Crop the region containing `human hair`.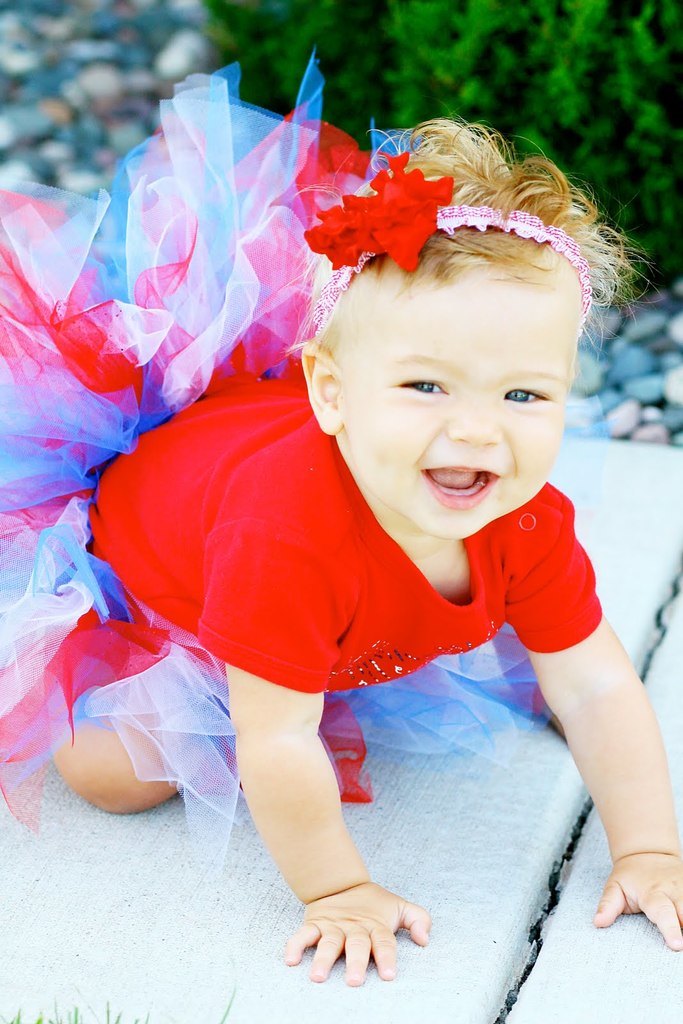
Crop region: bbox=[321, 108, 667, 339].
